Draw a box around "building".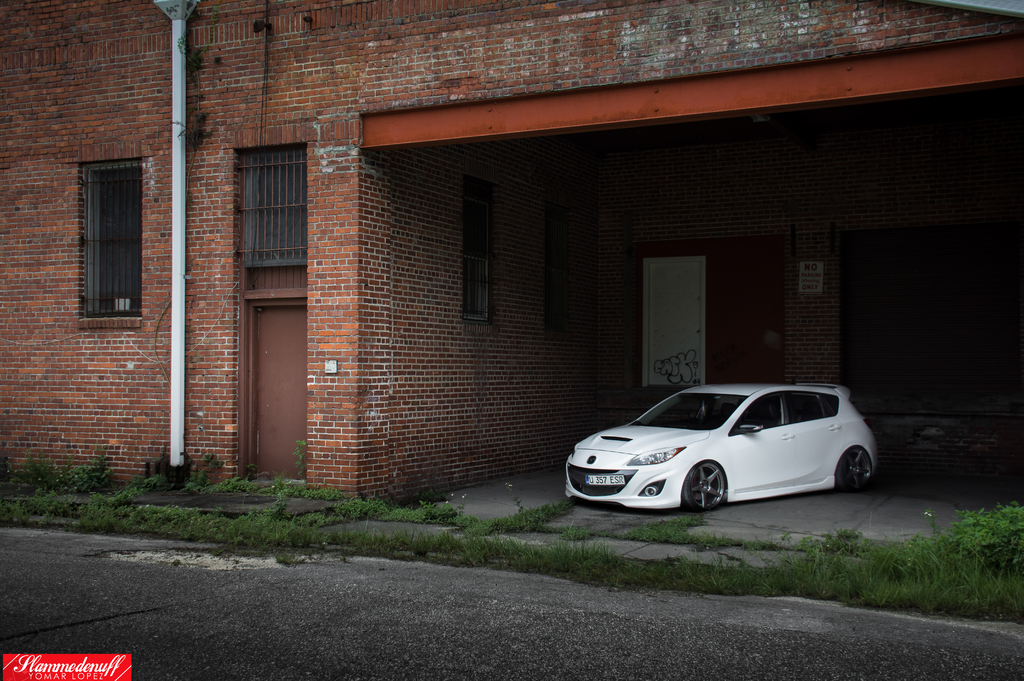
[x1=0, y1=0, x2=1023, y2=501].
